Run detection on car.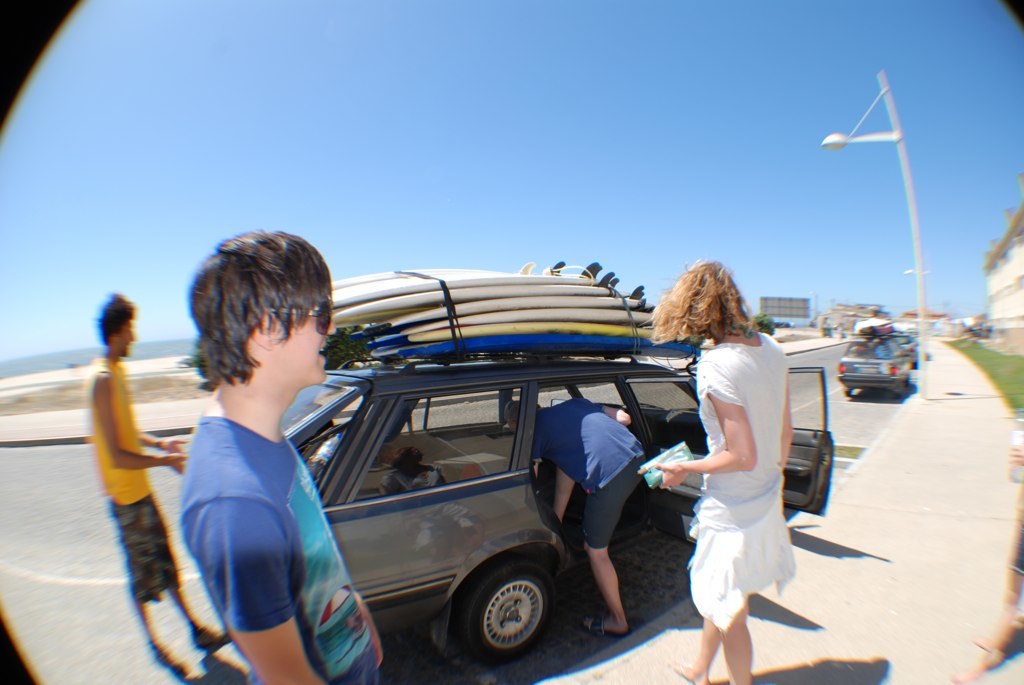
Result: 285:361:835:656.
